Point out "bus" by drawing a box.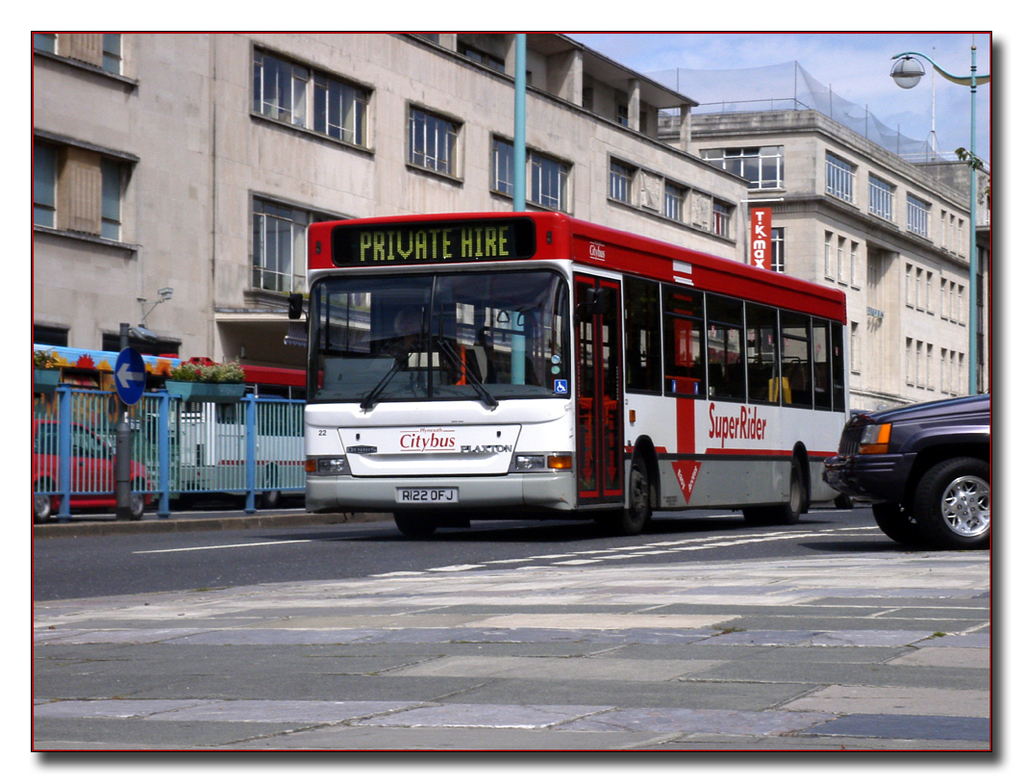
{"x1": 289, "y1": 205, "x2": 857, "y2": 538}.
